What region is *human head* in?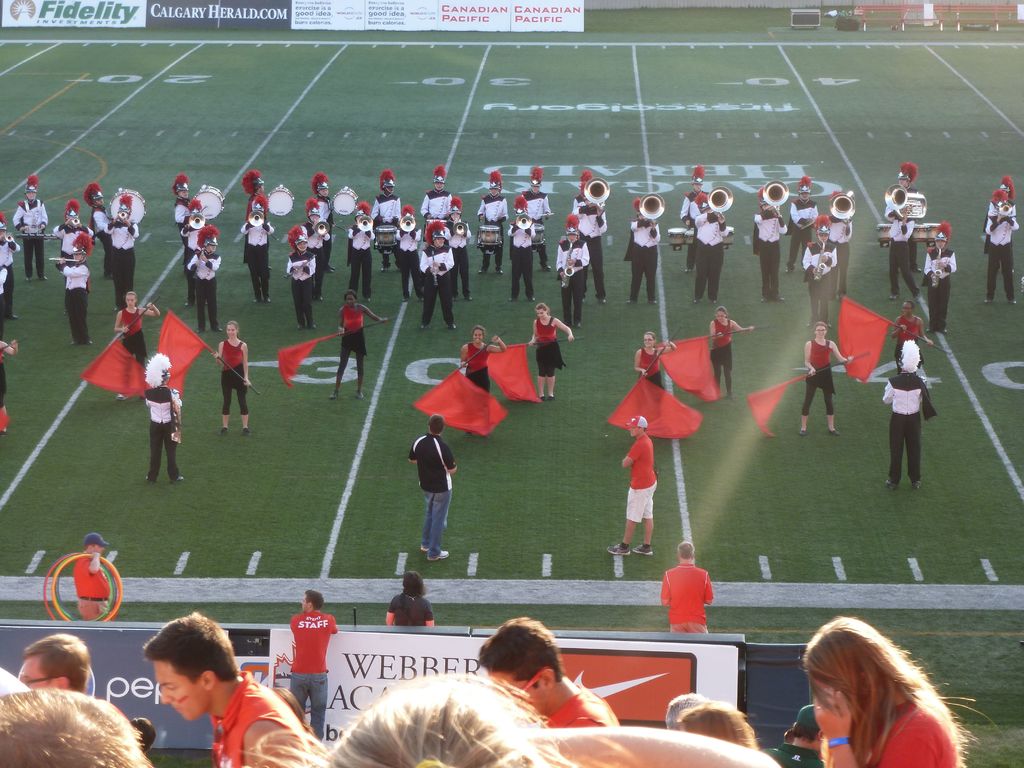
crop(470, 327, 484, 345).
